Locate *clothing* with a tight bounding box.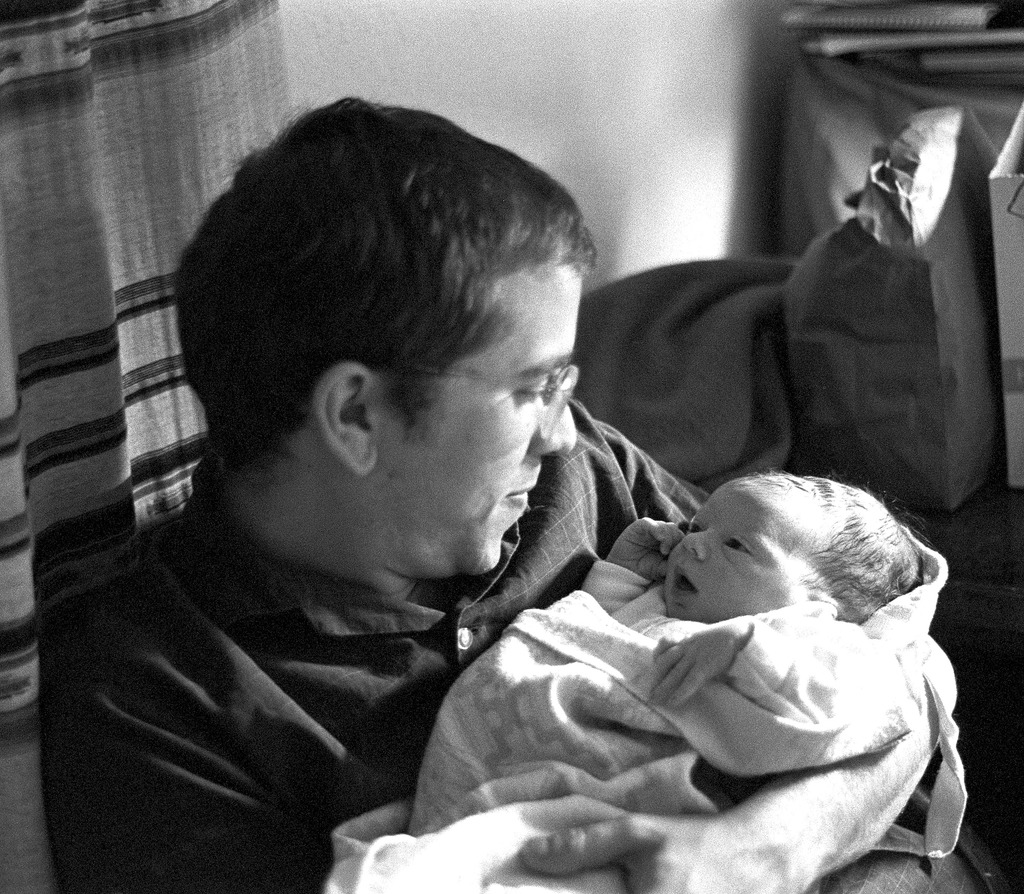
{"left": 0, "top": 415, "right": 742, "bottom": 866}.
